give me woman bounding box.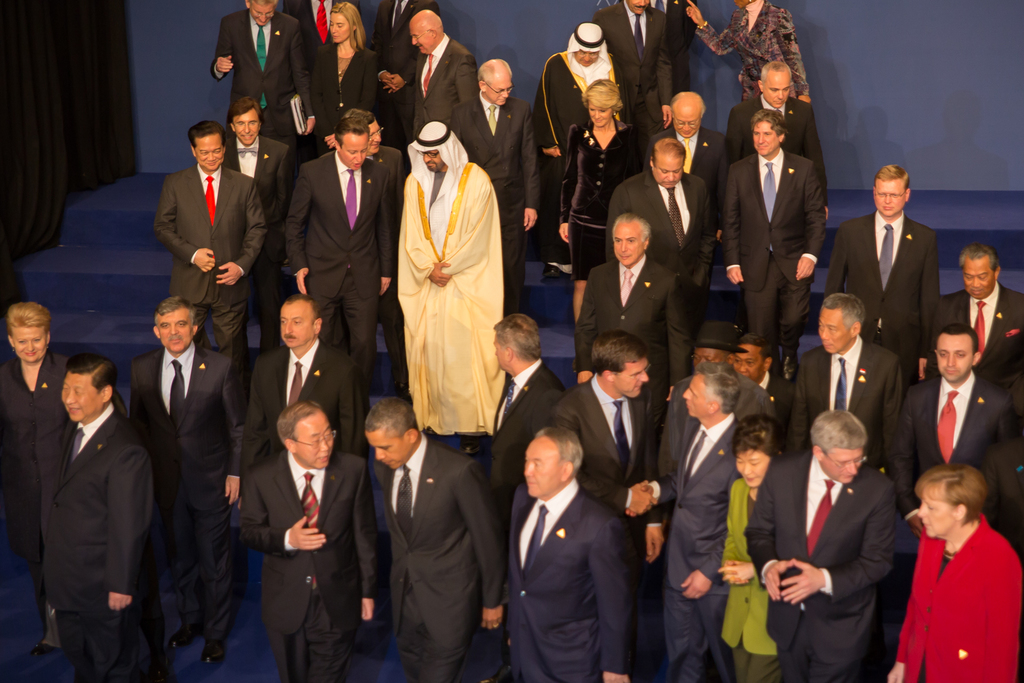
<bbox>308, 2, 382, 154</bbox>.
